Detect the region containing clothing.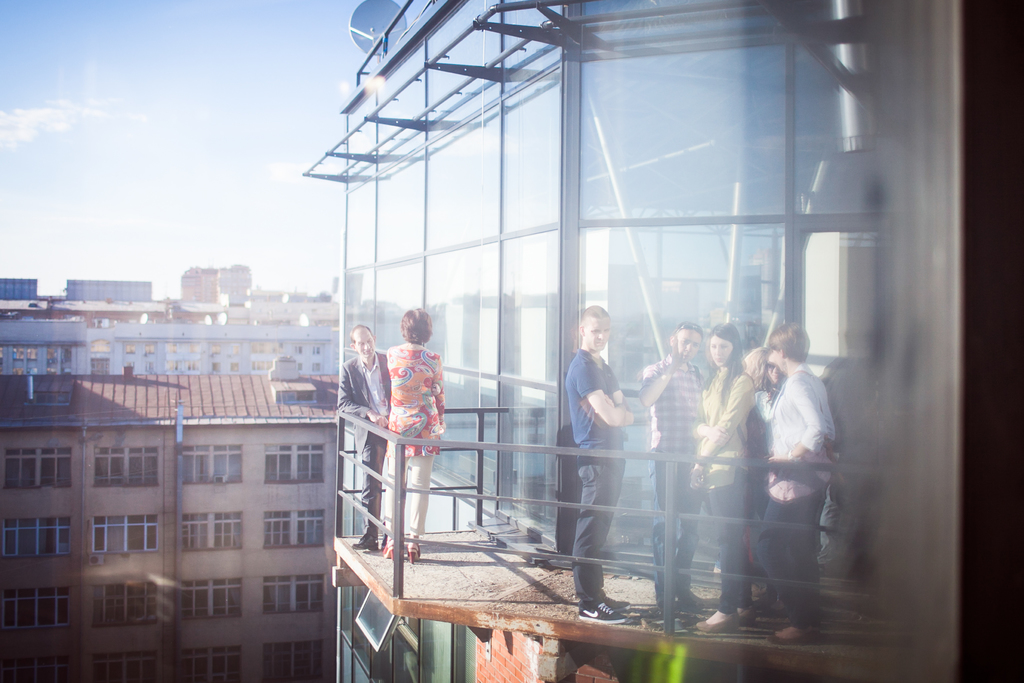
bbox(692, 366, 750, 618).
